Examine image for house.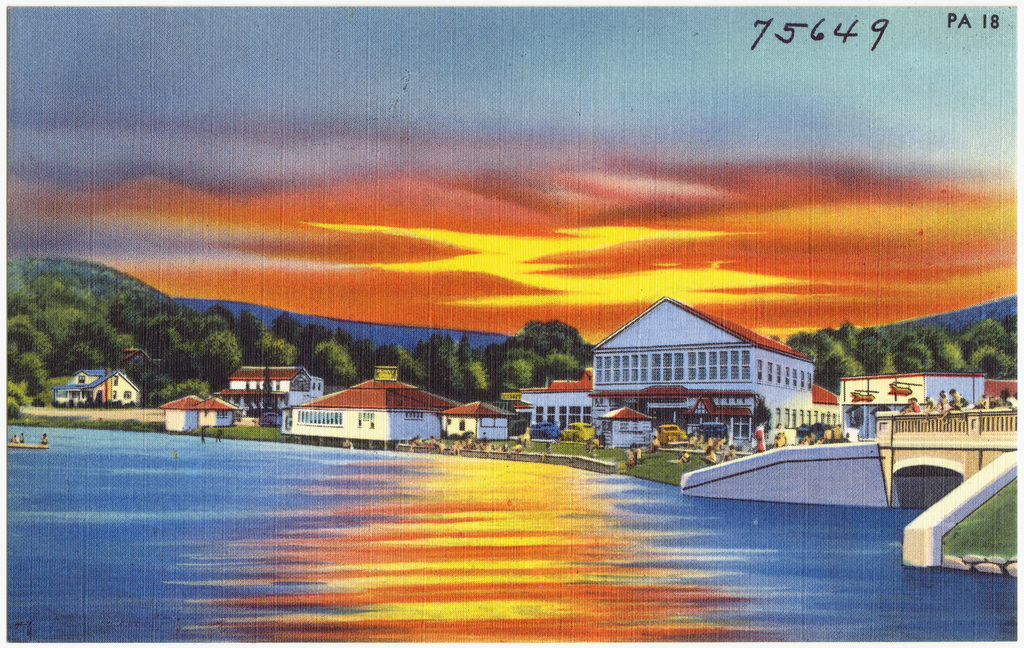
Examination result: 289:368:515:440.
